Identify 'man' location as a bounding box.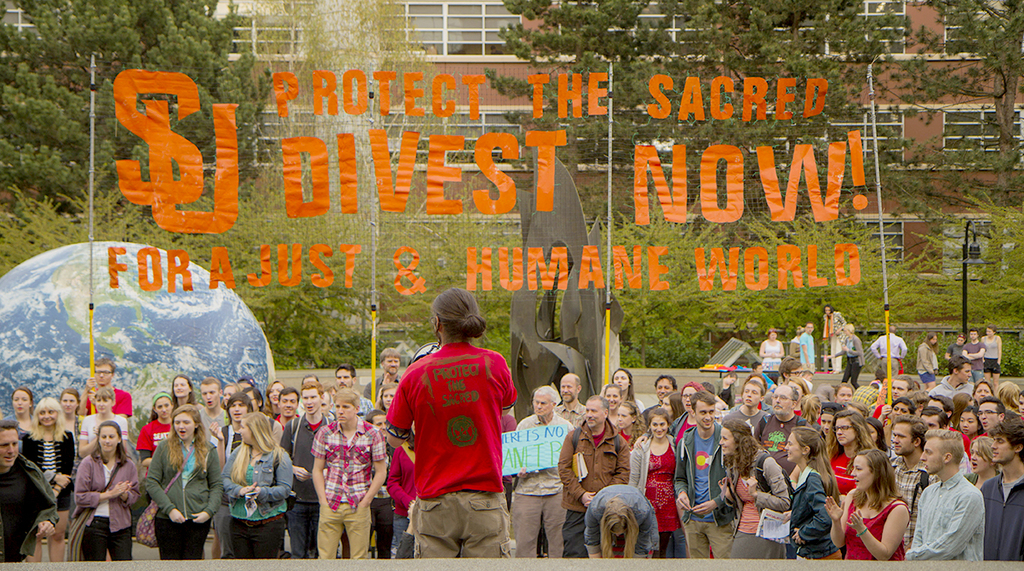
931, 356, 974, 411.
